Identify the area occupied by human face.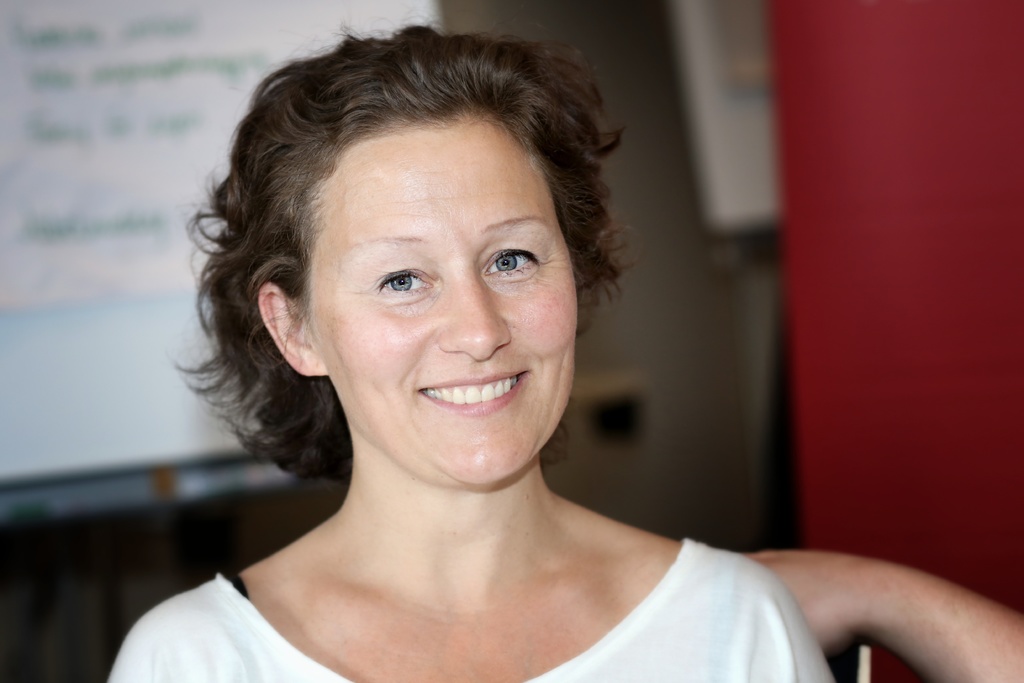
Area: pyautogui.locateOnScreen(305, 105, 586, 484).
